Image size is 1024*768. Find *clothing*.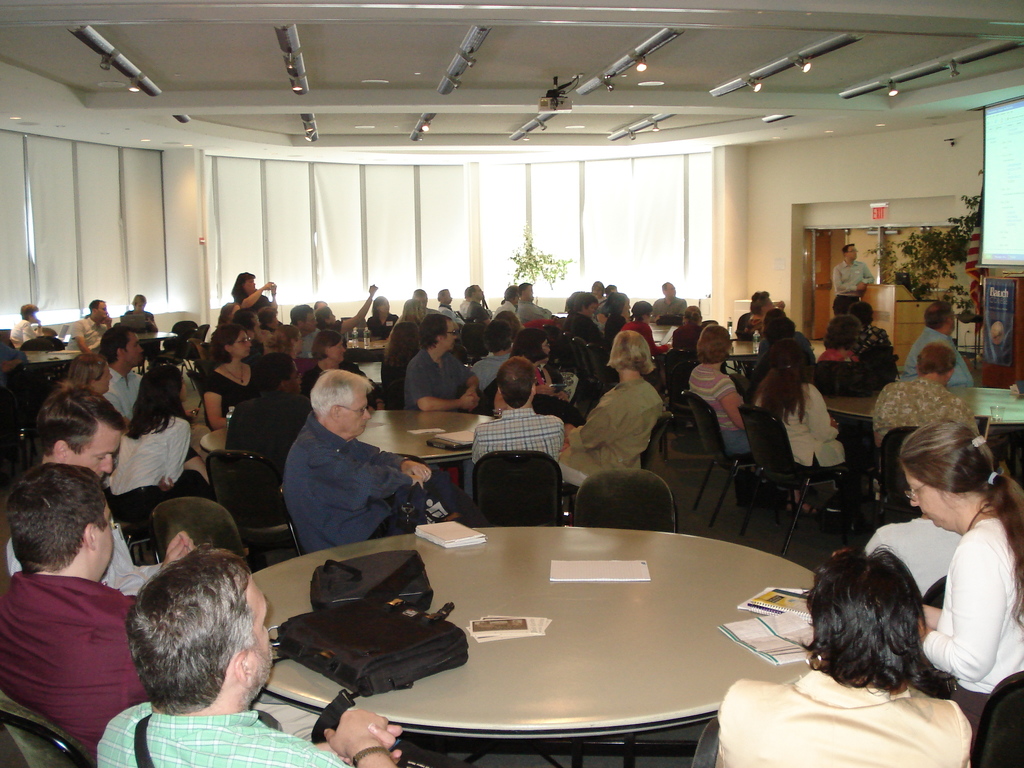
detection(7, 505, 146, 595).
